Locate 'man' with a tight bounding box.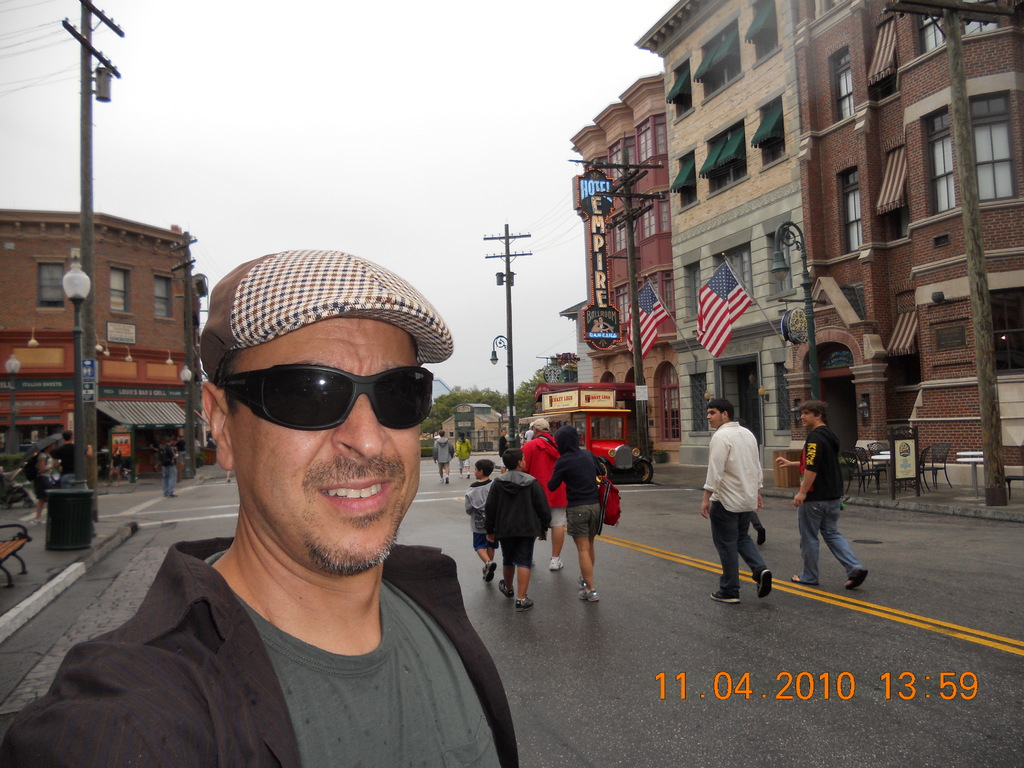
<region>56, 243, 555, 767</region>.
